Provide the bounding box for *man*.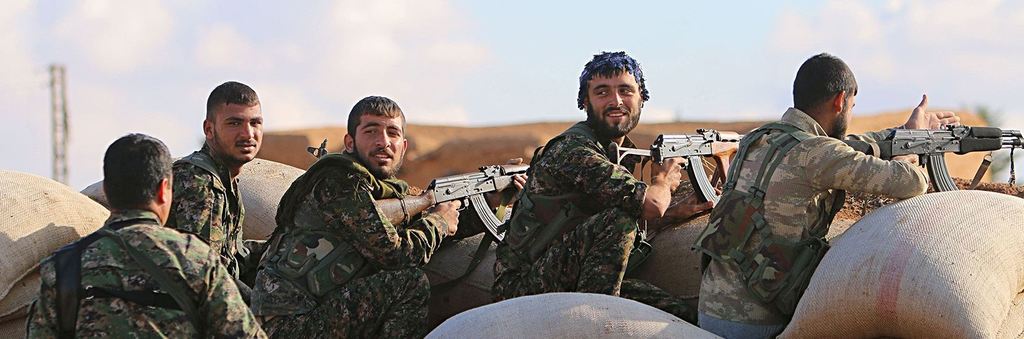
region(491, 43, 688, 338).
